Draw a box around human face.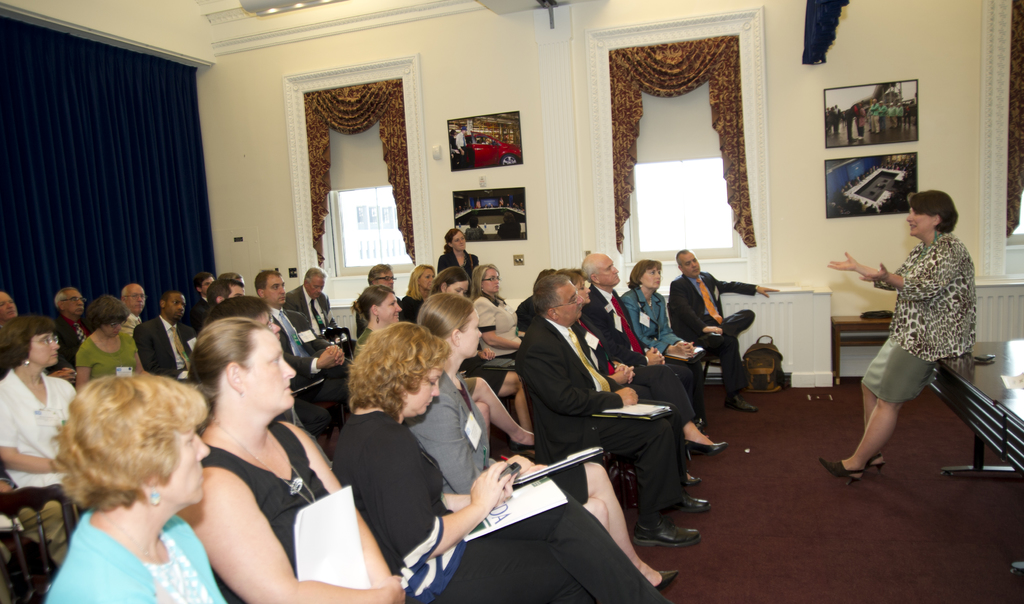
{"left": 129, "top": 287, "right": 148, "bottom": 311}.
